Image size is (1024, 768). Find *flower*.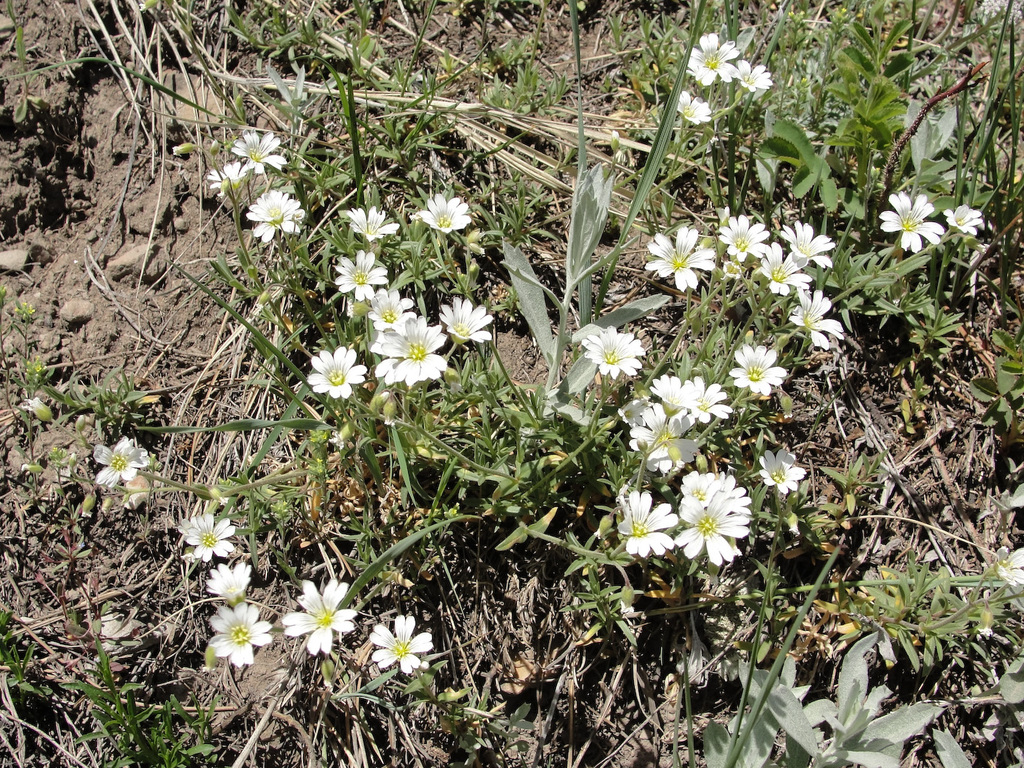
<bbox>310, 347, 365, 393</bbox>.
